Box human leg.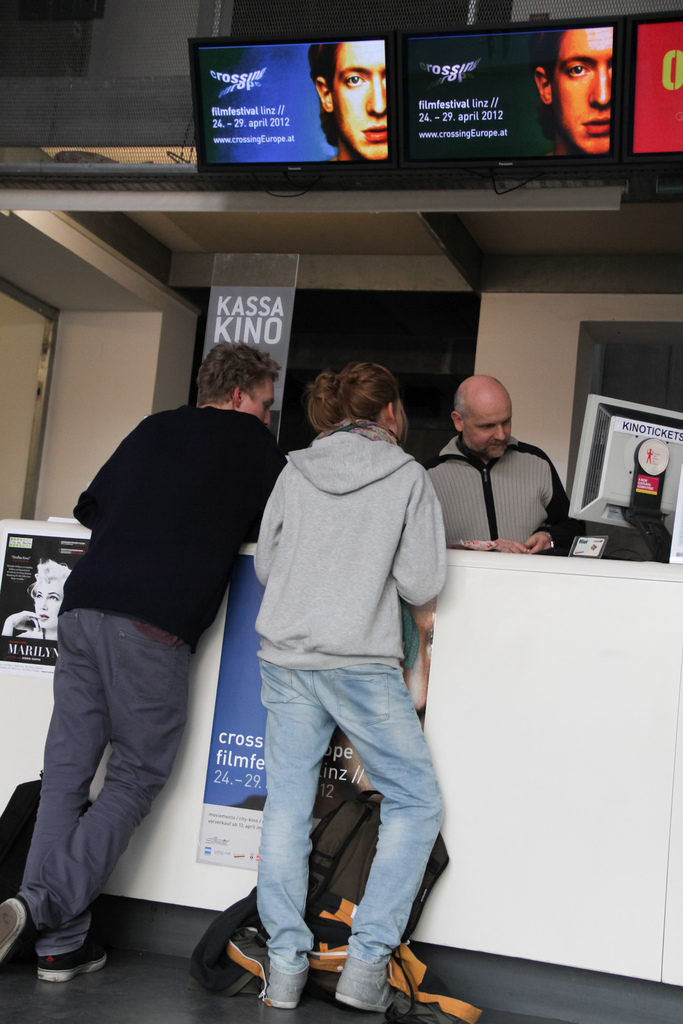
BBox(43, 622, 97, 979).
